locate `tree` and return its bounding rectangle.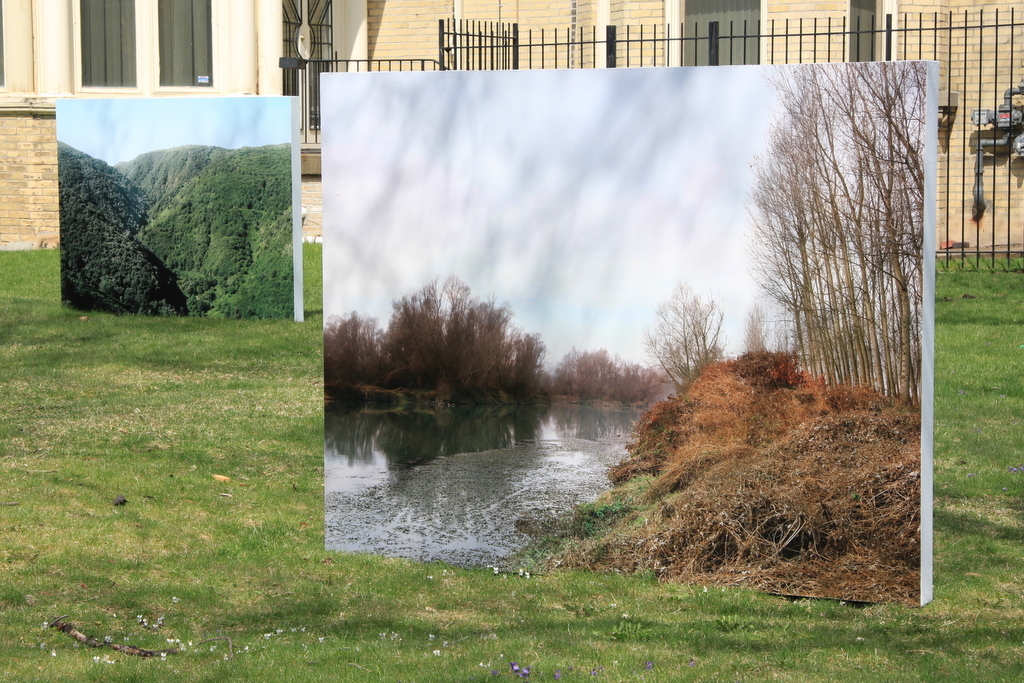
bbox(651, 291, 730, 412).
